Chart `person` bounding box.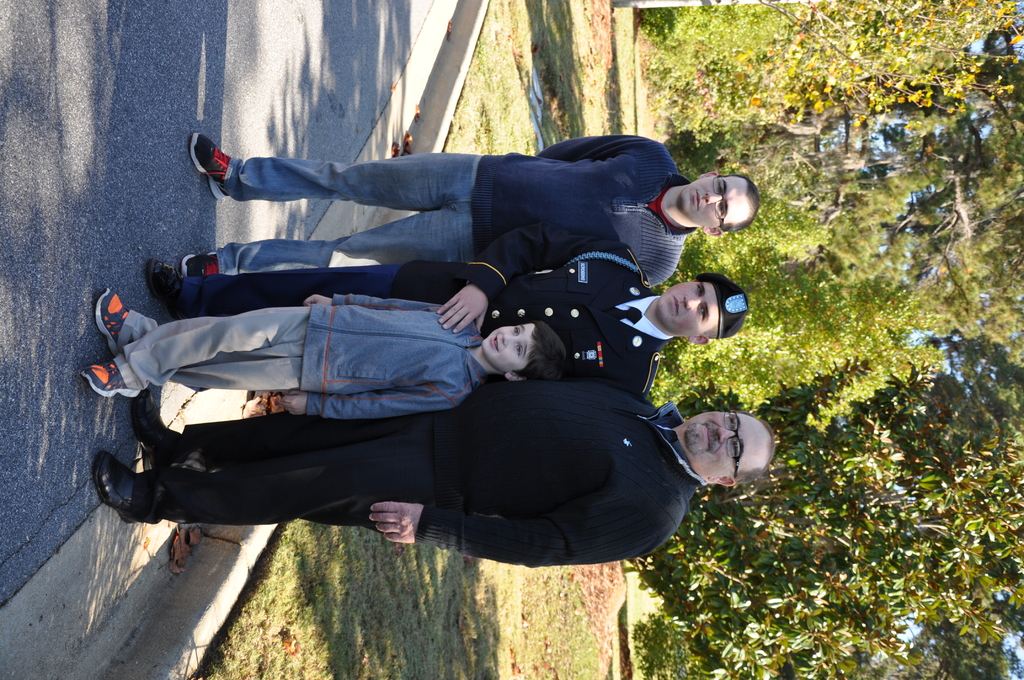
Charted: {"x1": 195, "y1": 134, "x2": 758, "y2": 286}.
